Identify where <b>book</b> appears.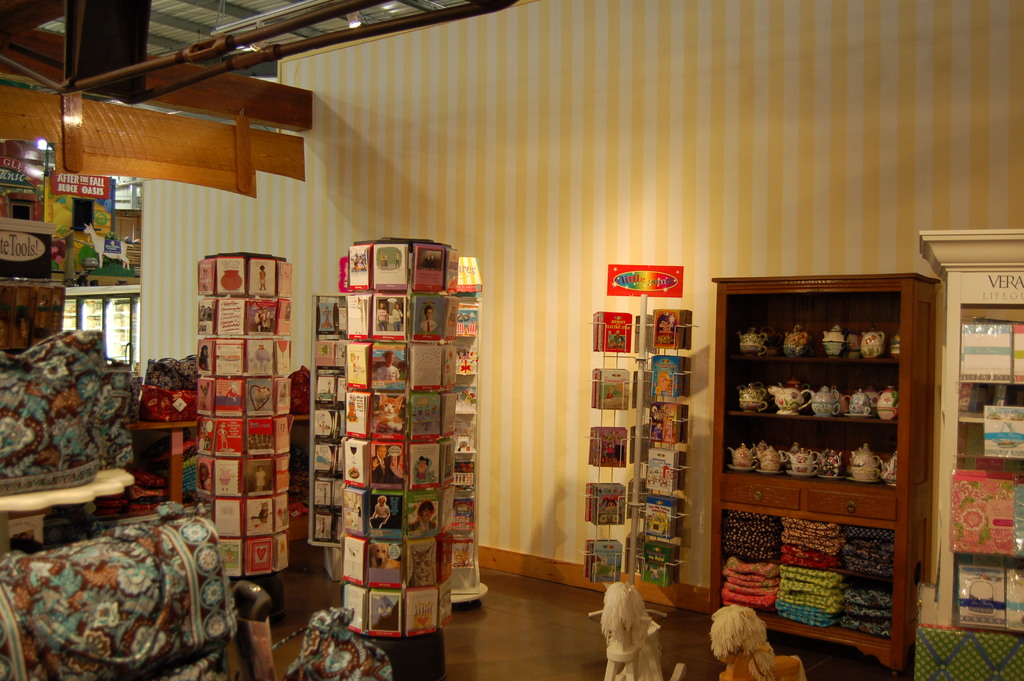
Appears at crop(650, 308, 692, 345).
